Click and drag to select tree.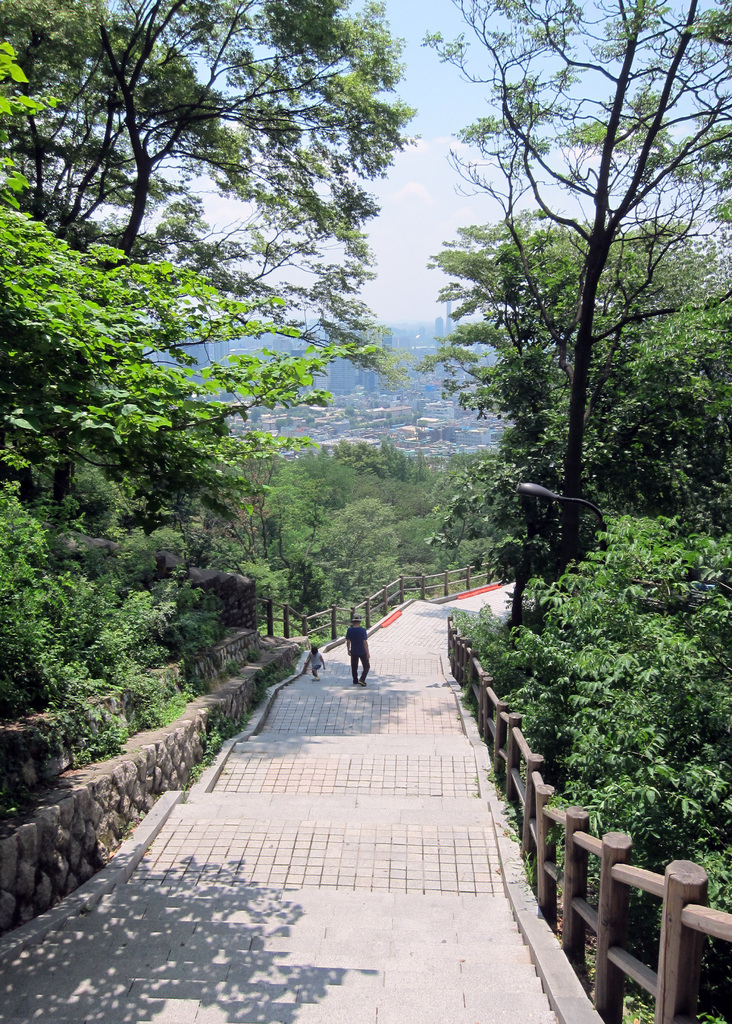
Selection: [0, 45, 353, 452].
